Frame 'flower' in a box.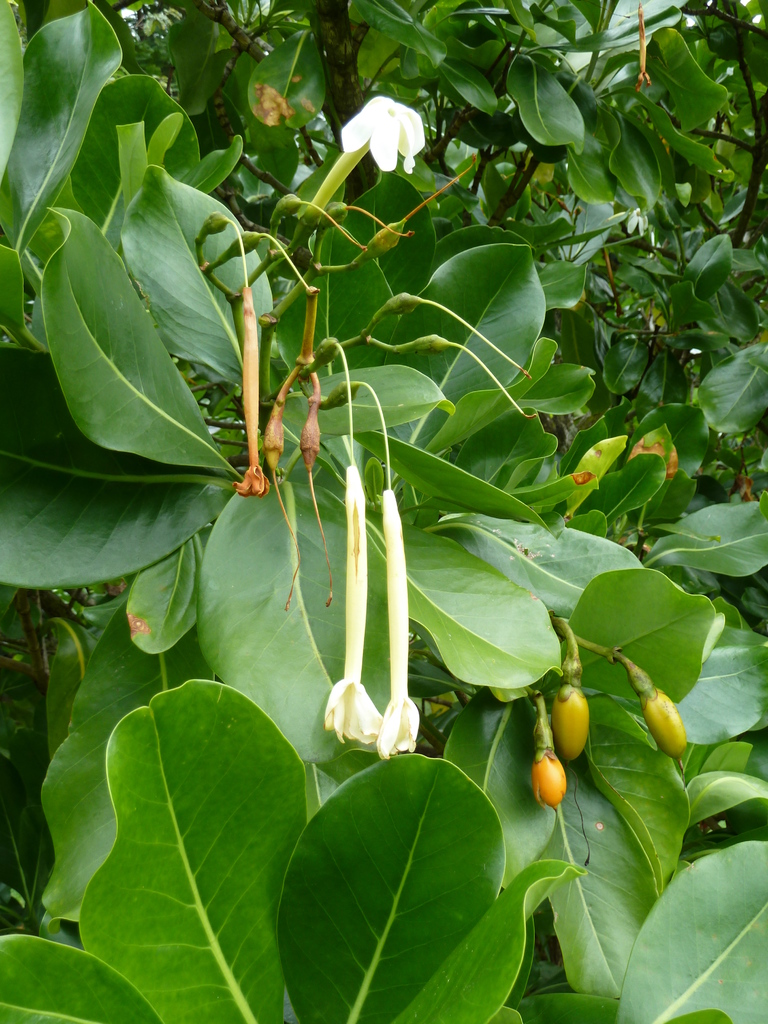
l=370, t=488, r=428, b=758.
